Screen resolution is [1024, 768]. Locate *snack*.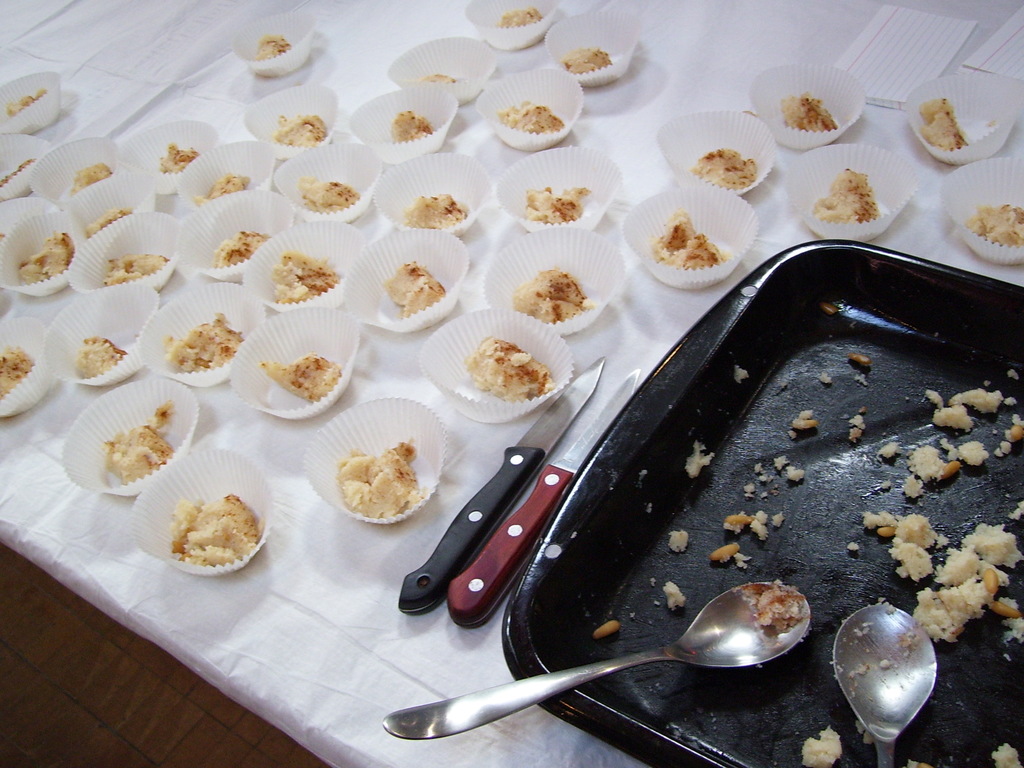
(194,172,247,210).
